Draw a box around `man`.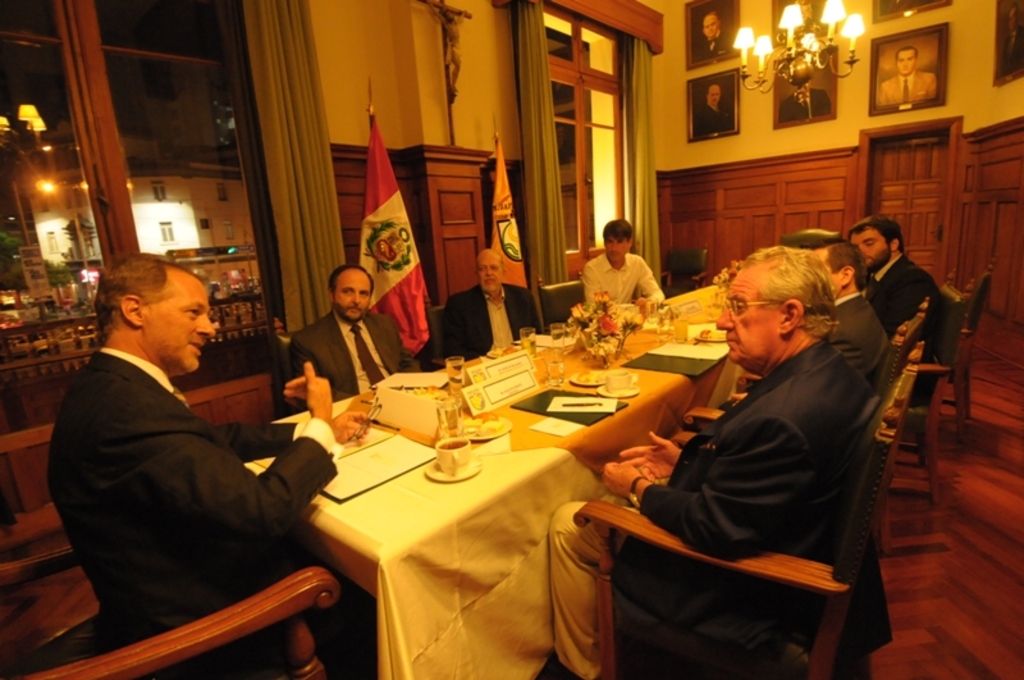
bbox(714, 239, 892, 416).
